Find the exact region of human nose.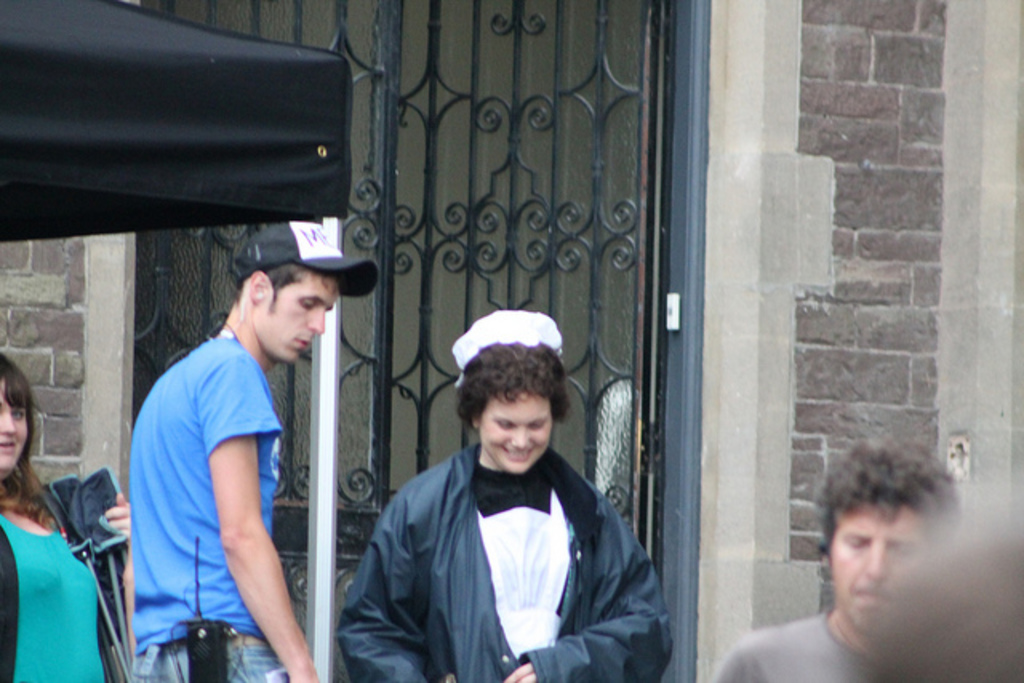
Exact region: rect(507, 425, 530, 448).
